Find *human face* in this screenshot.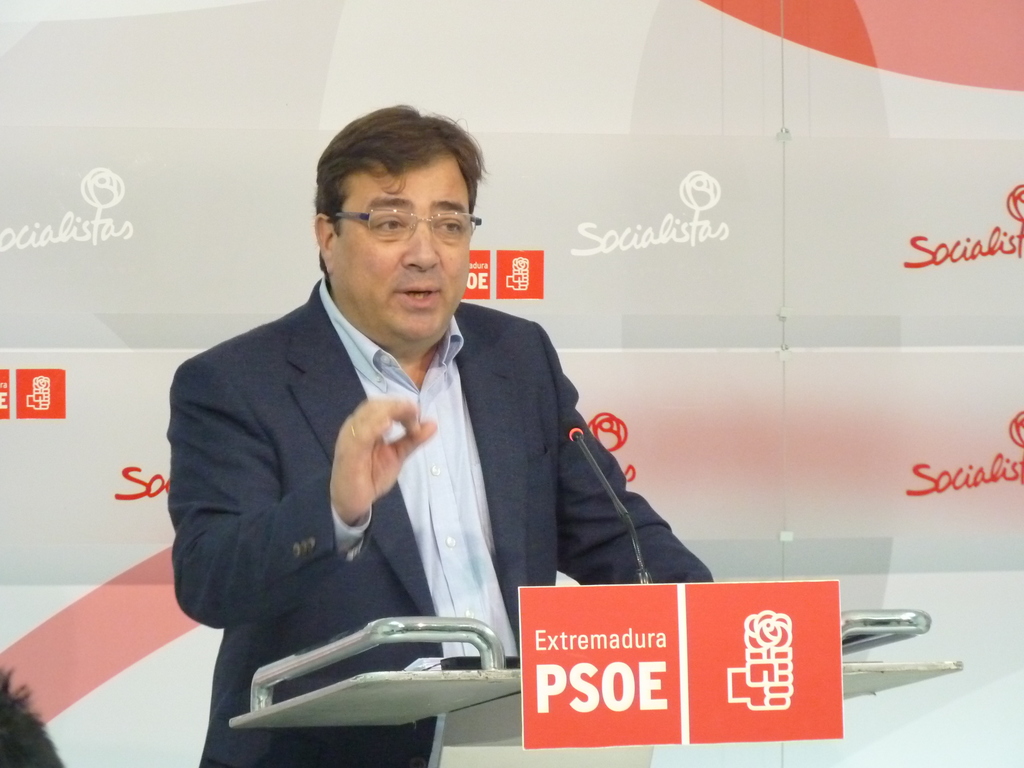
The bounding box for *human face* is locate(324, 159, 470, 355).
